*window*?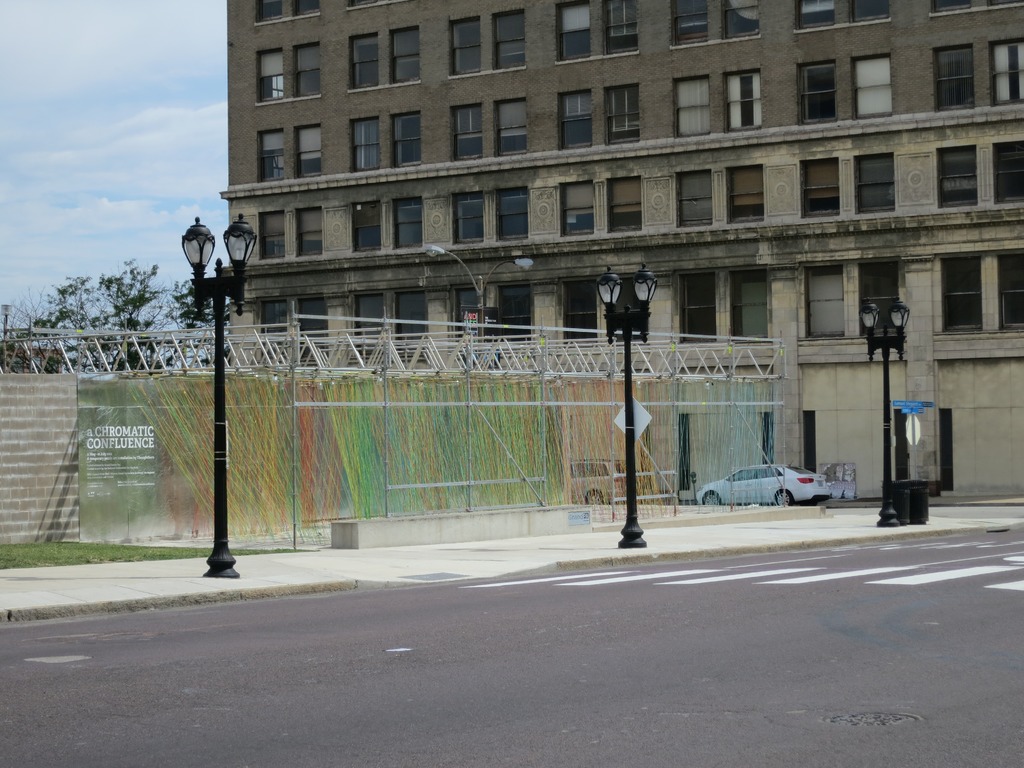
<bbox>561, 93, 595, 150</bbox>
